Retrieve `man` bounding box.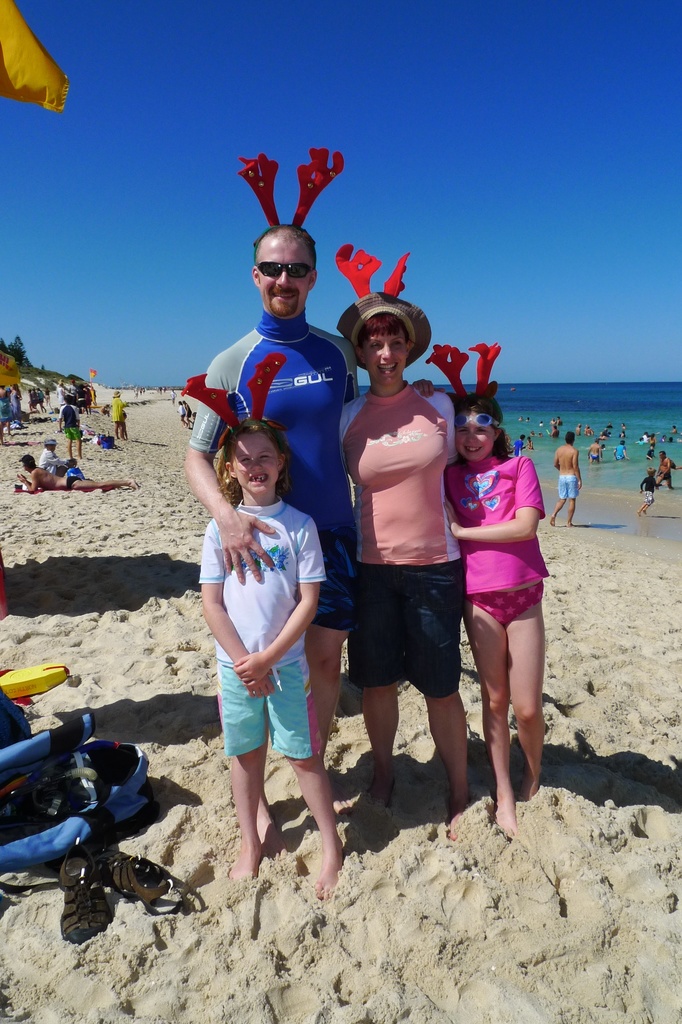
Bounding box: <region>589, 441, 601, 466</region>.
